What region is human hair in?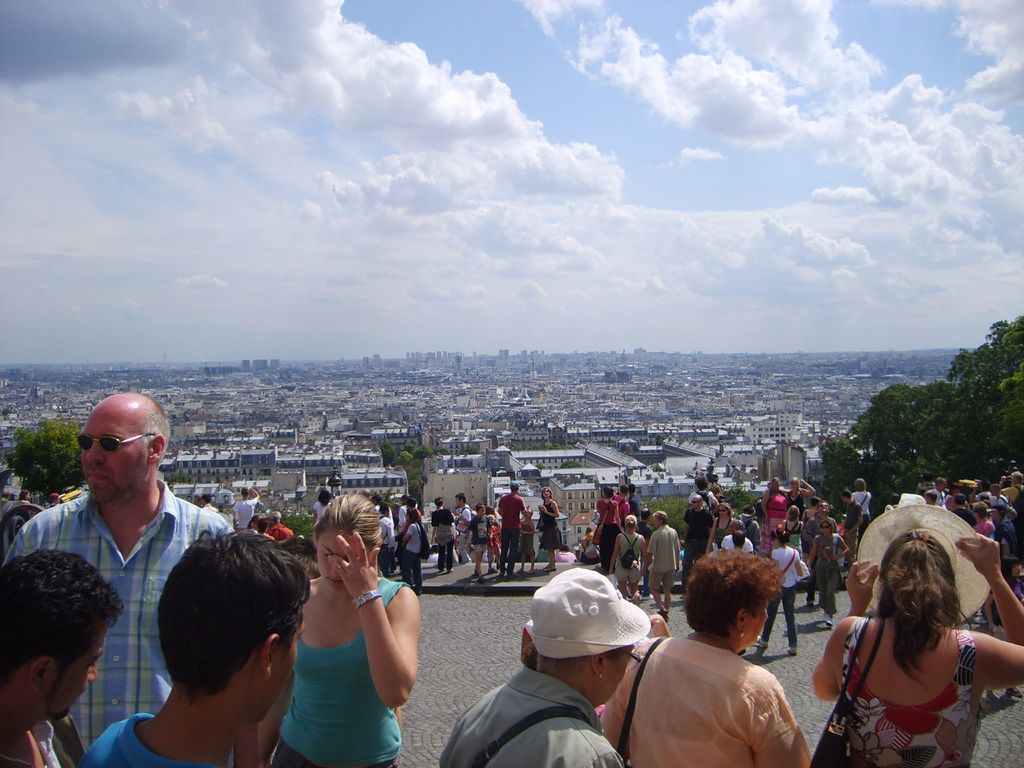
684:552:783:639.
